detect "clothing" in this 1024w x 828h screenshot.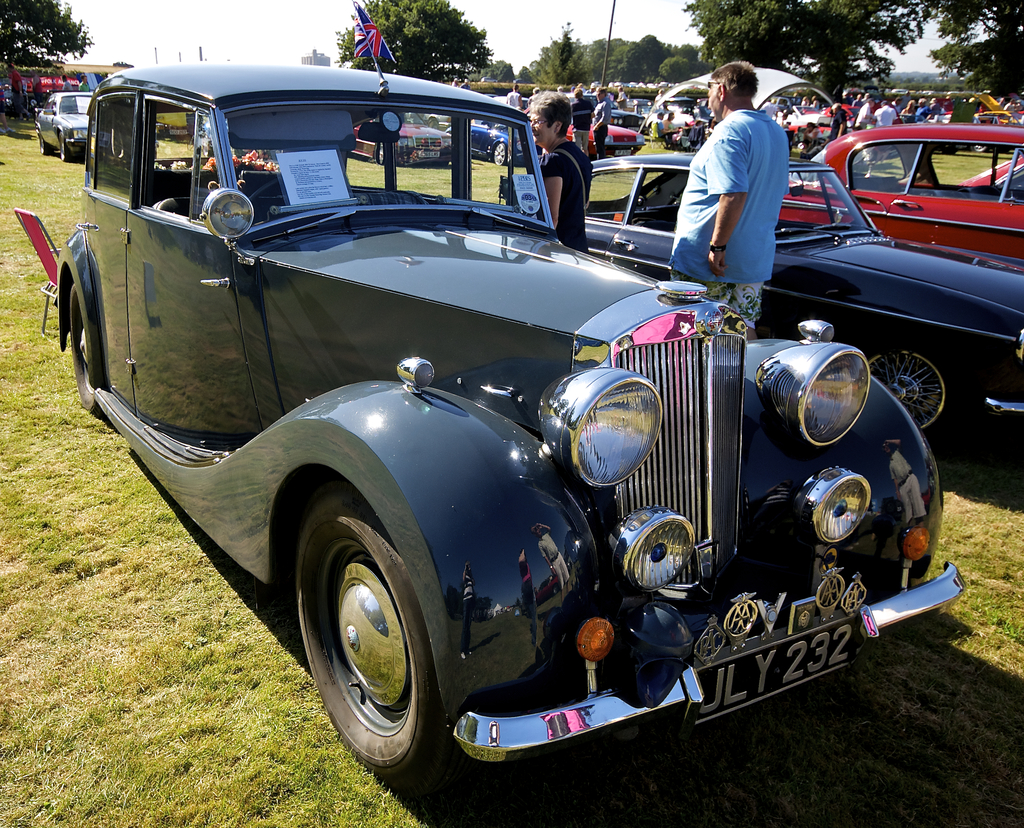
Detection: x1=509, y1=90, x2=524, y2=110.
